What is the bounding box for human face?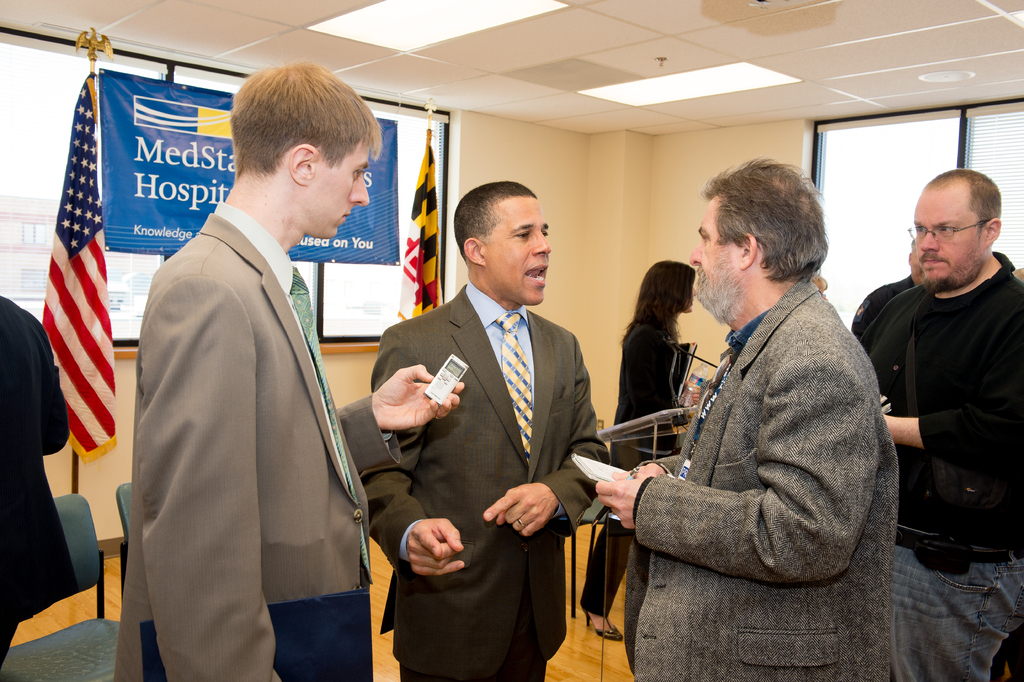
312,146,372,235.
